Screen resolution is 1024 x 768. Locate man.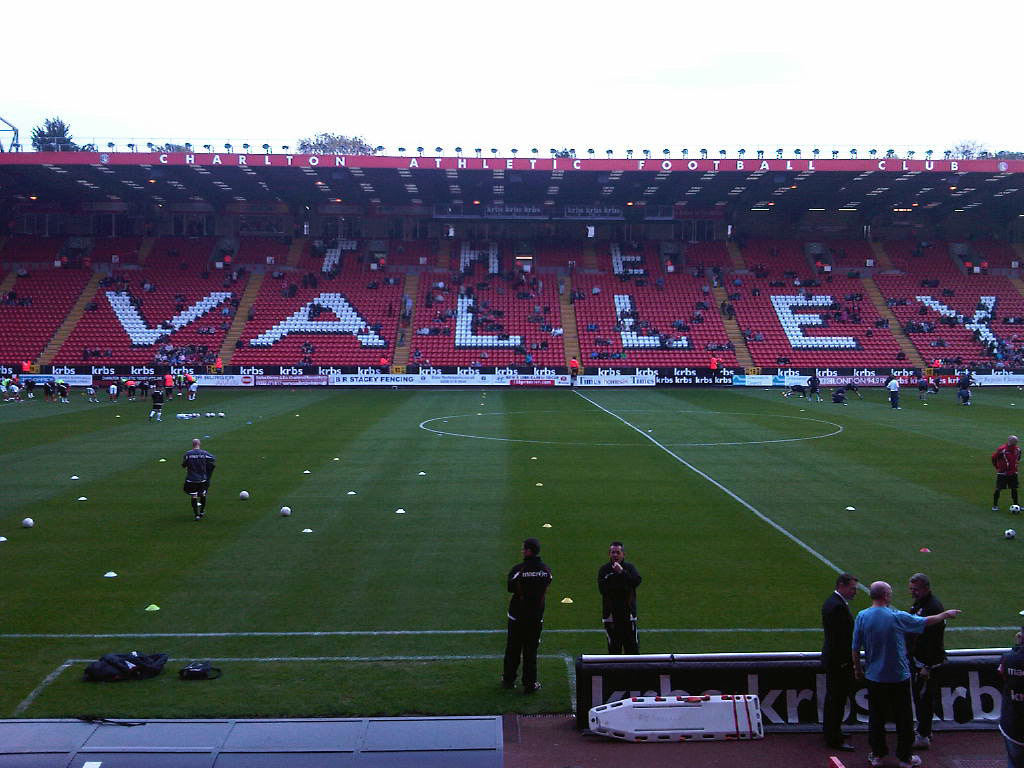
bbox=(814, 575, 864, 752).
